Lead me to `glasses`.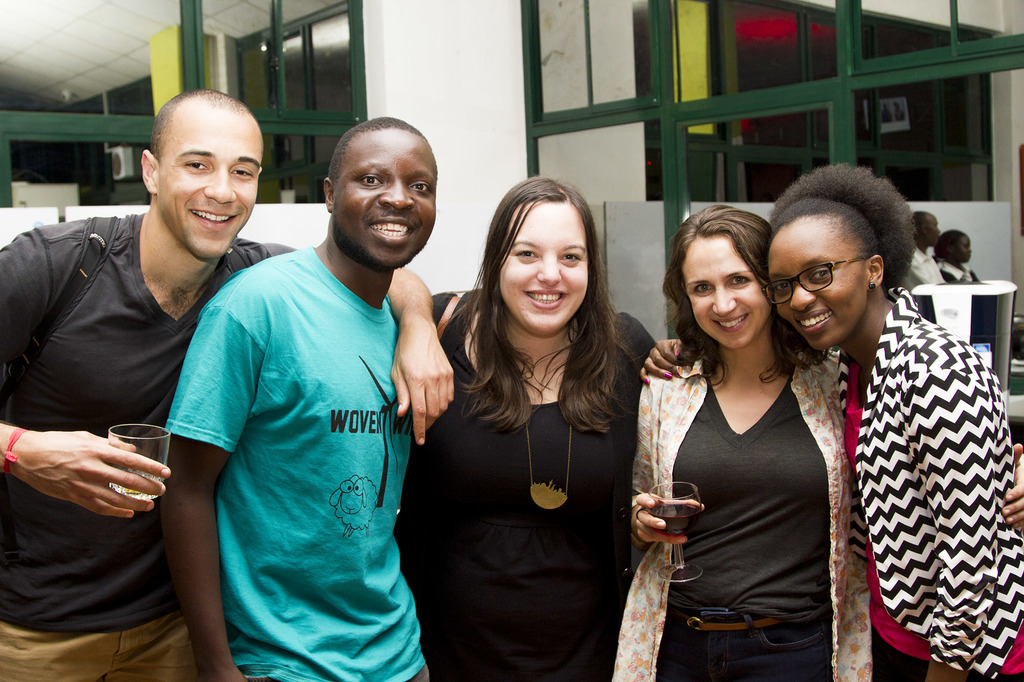
Lead to (758,255,874,308).
